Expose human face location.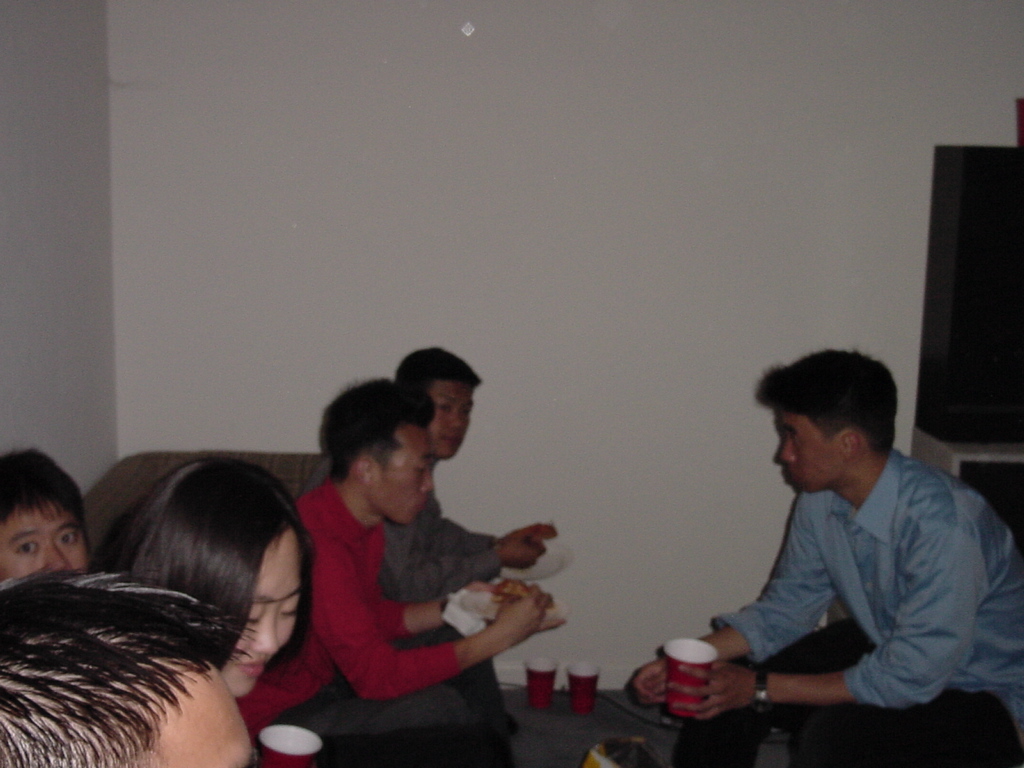
Exposed at region(437, 371, 474, 453).
